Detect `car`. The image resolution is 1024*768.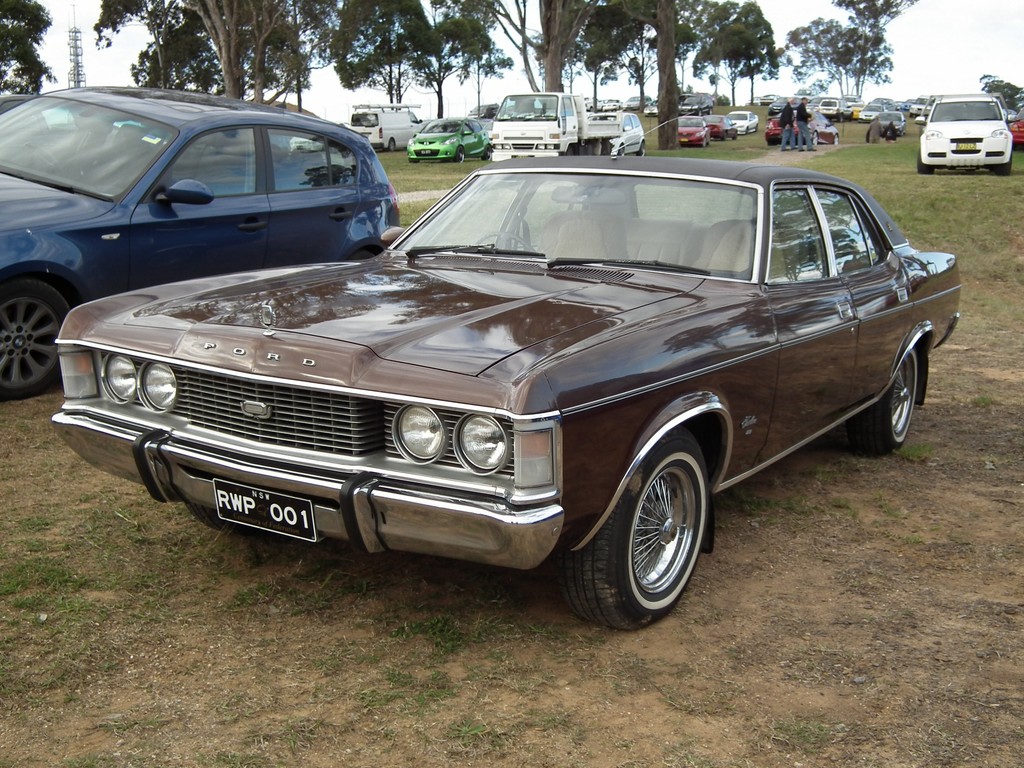
0,77,408,407.
